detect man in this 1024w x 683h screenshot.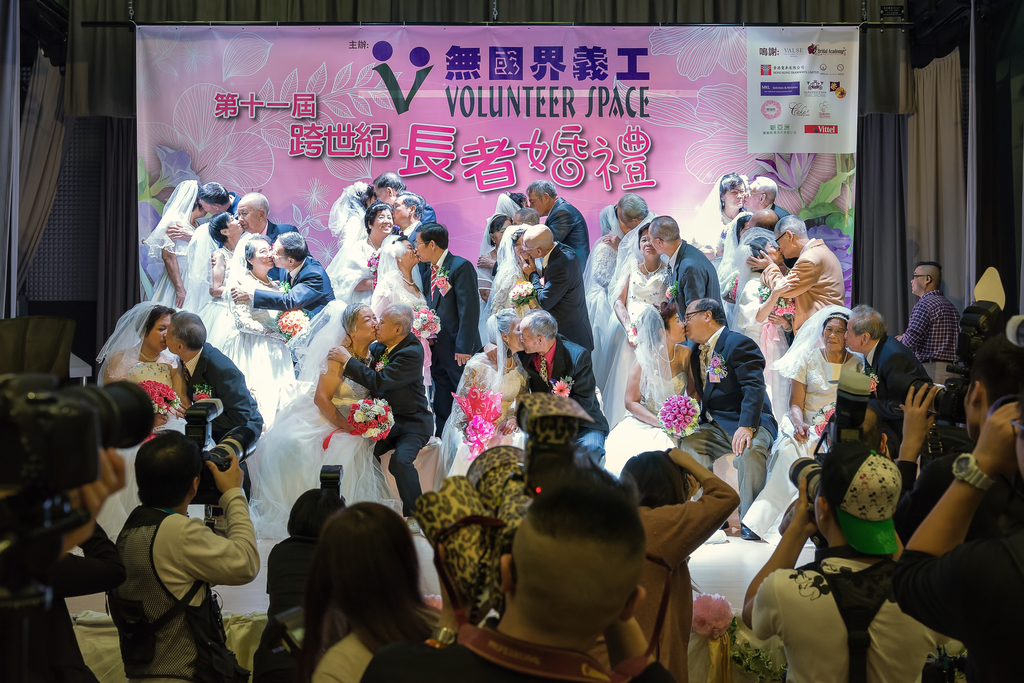
Detection: (840,303,936,458).
